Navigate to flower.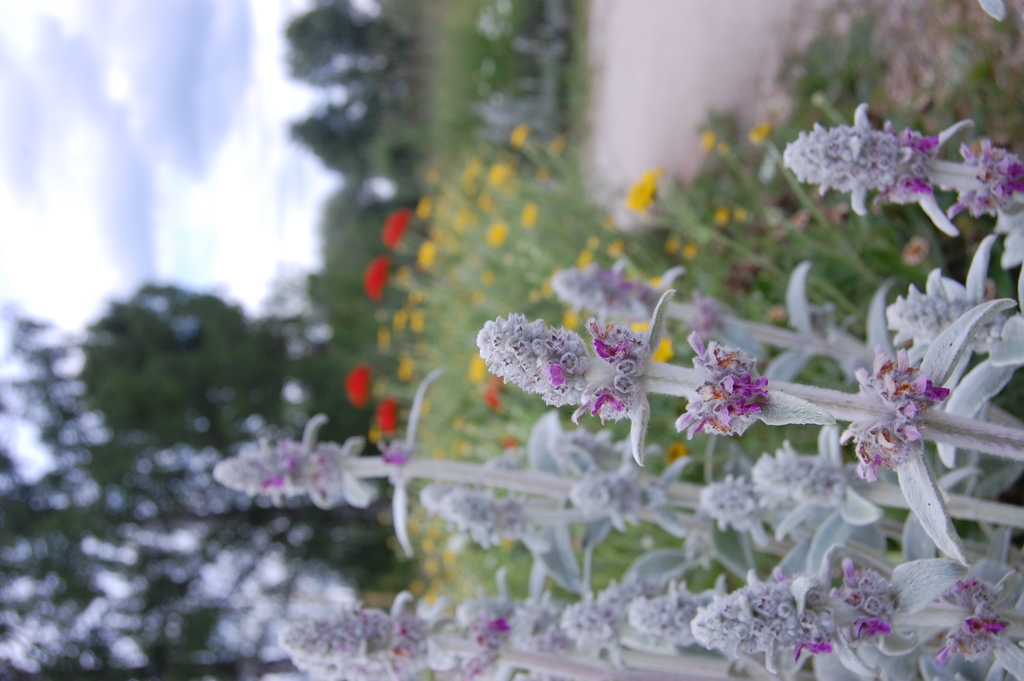
Navigation target: region(392, 309, 408, 338).
